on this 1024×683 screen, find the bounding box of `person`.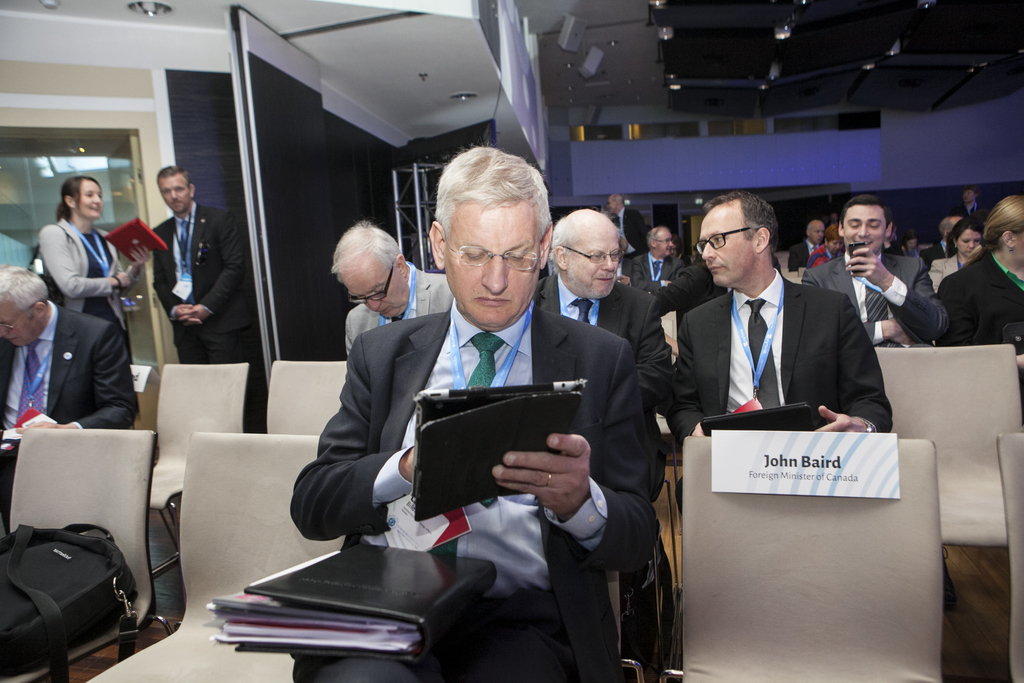
Bounding box: l=330, t=224, r=445, b=350.
